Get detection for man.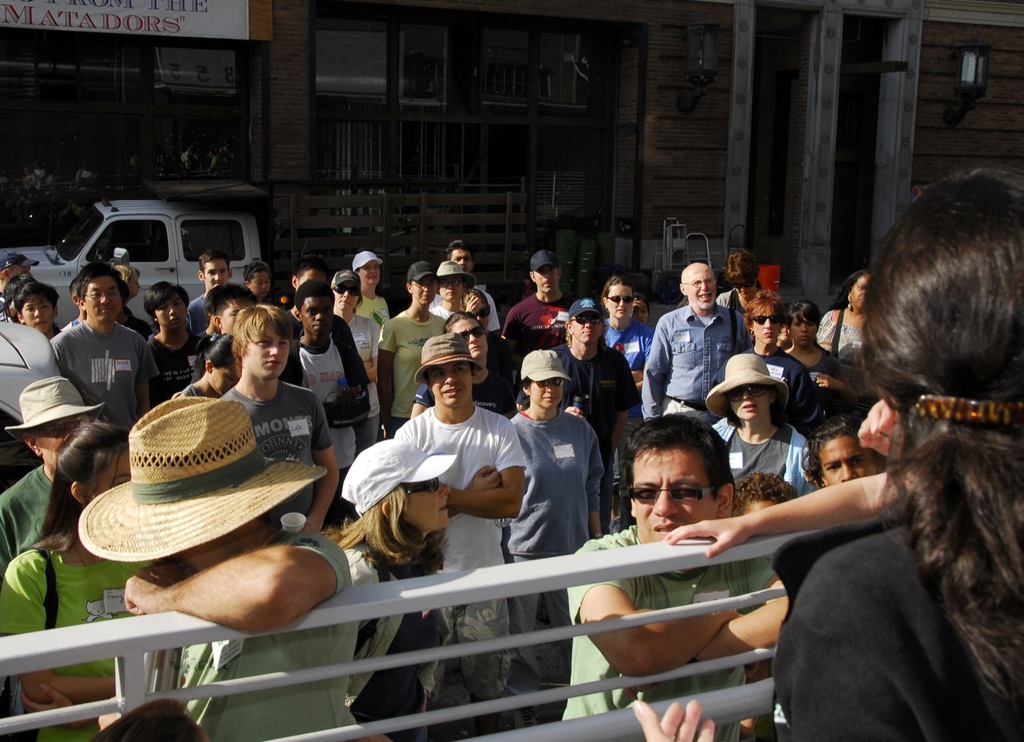
Detection: Rect(55, 274, 160, 423).
